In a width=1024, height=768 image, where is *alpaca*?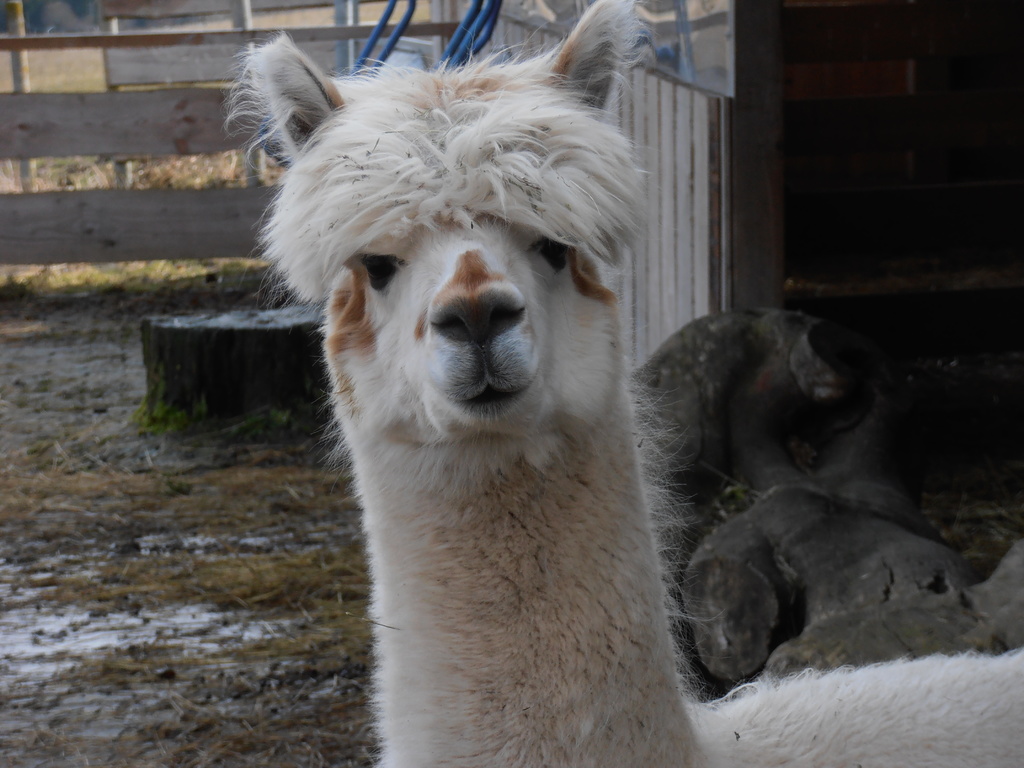
bbox=(223, 0, 1023, 767).
